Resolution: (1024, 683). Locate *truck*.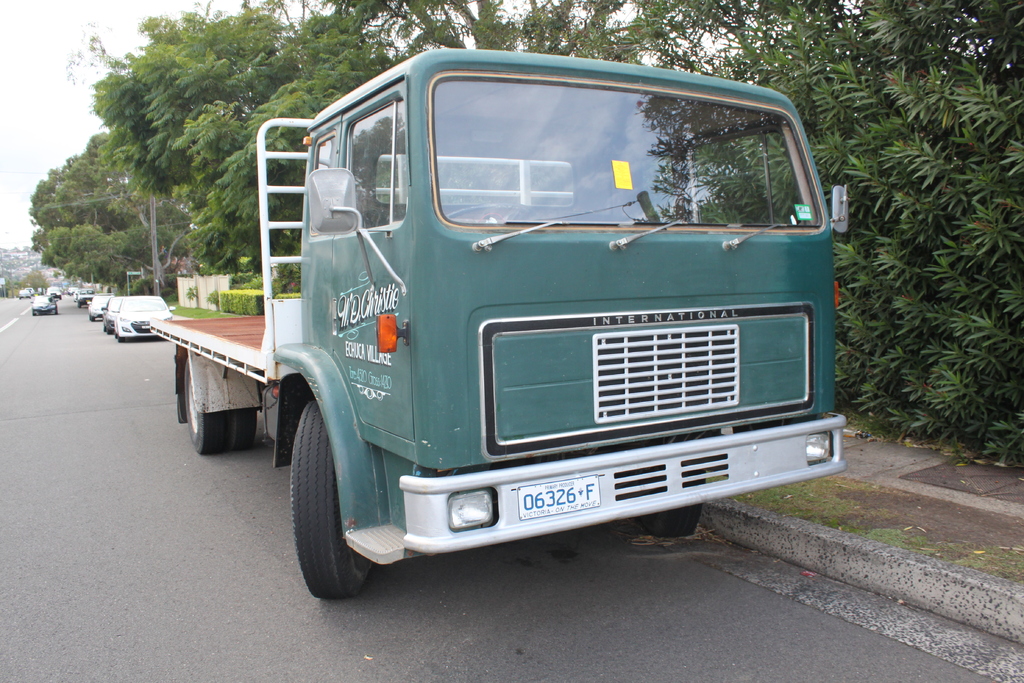
173:58:857:584.
